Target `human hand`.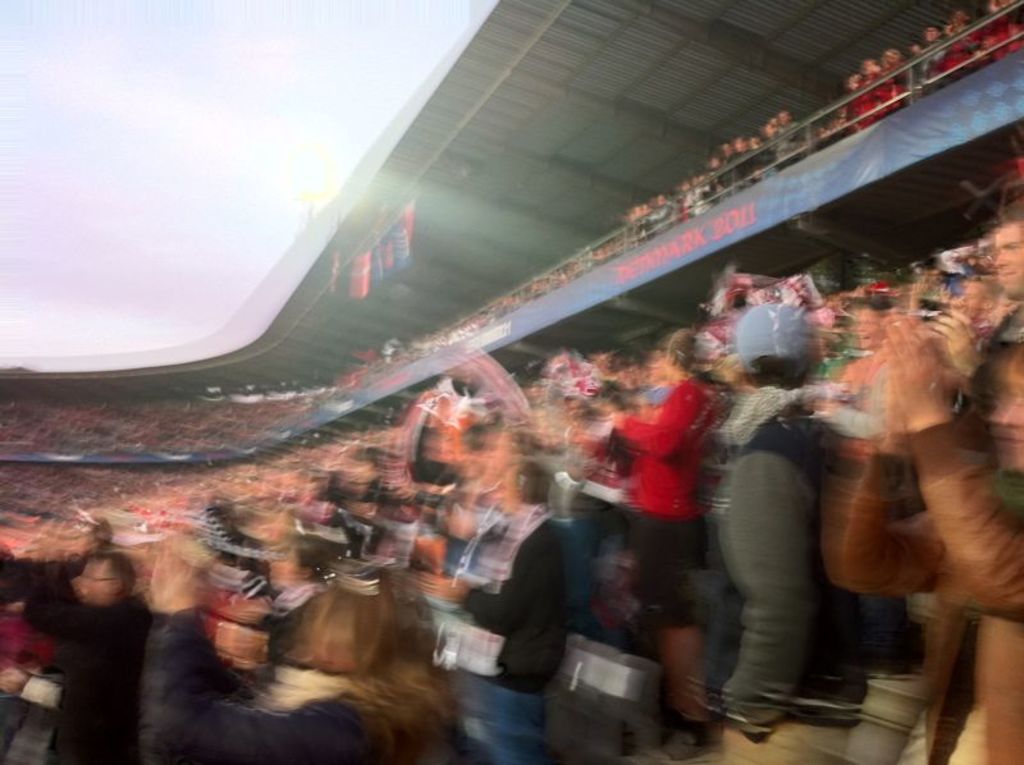
Target region: 0, 666, 26, 697.
